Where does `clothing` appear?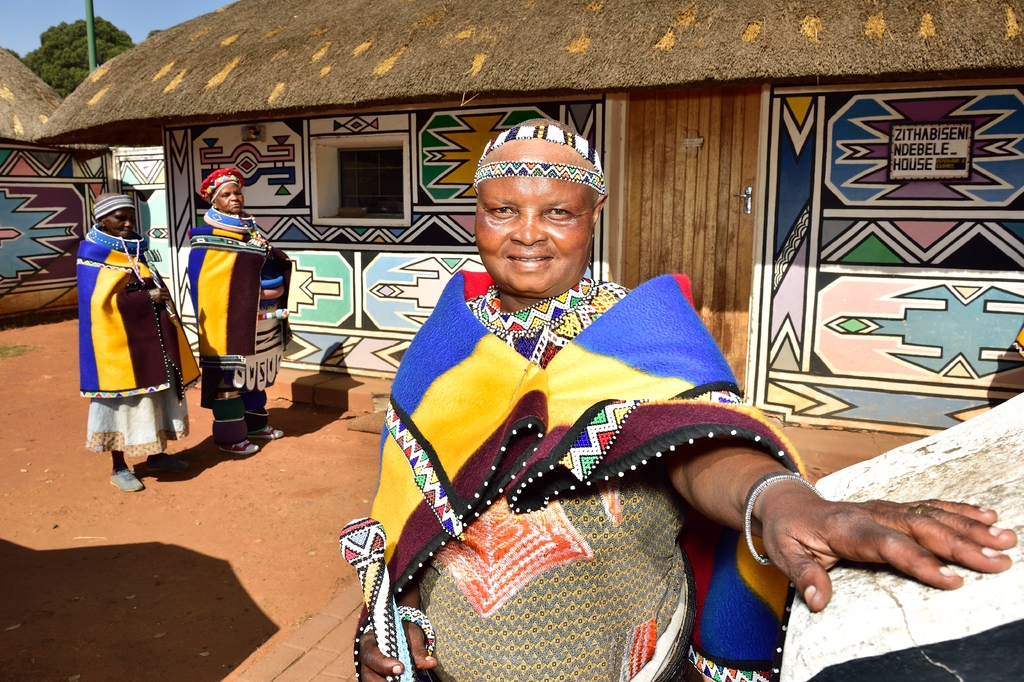
Appears at (188, 207, 288, 399).
